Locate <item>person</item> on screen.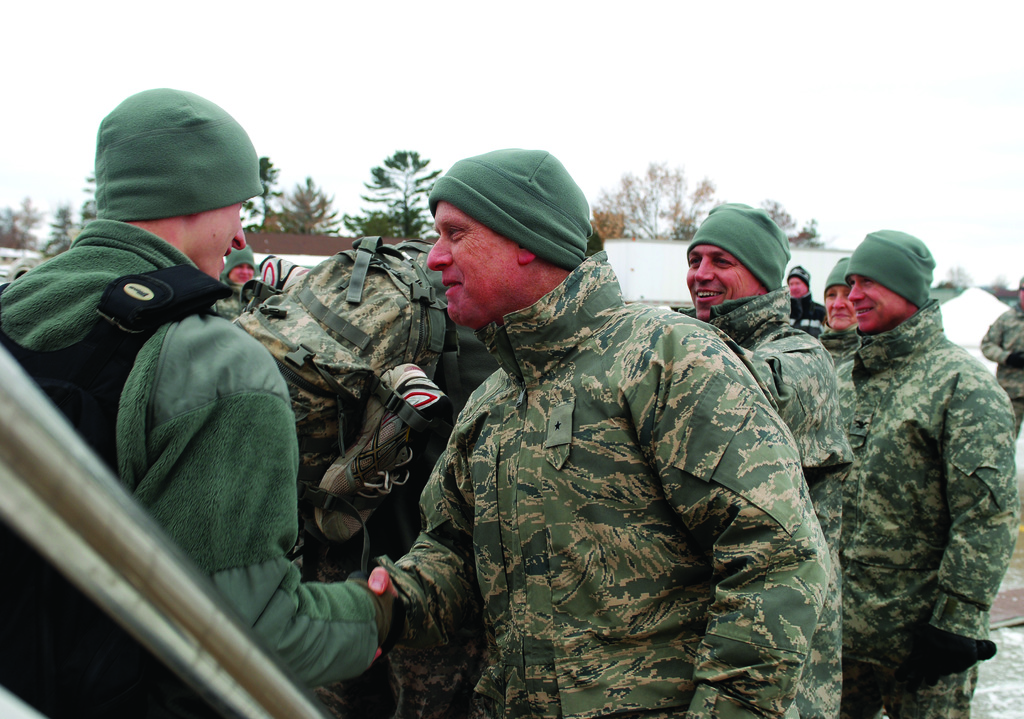
On screen at Rect(216, 232, 282, 331).
